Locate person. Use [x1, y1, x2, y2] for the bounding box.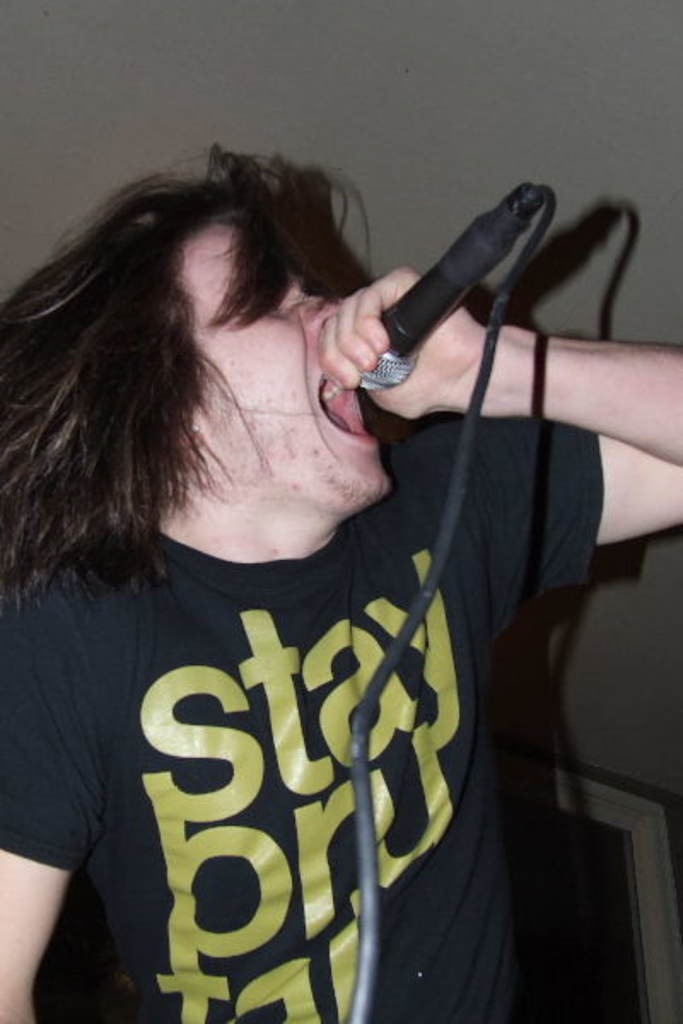
[0, 131, 611, 1005].
